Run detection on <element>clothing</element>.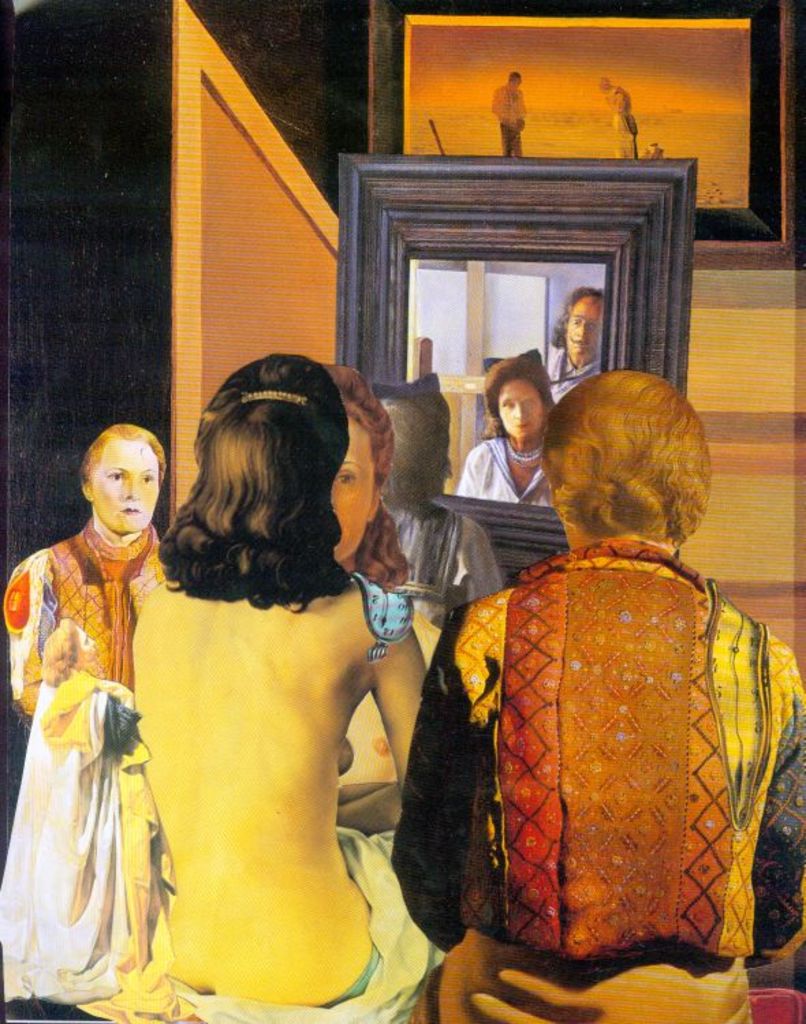
Result: 4,517,164,1012.
